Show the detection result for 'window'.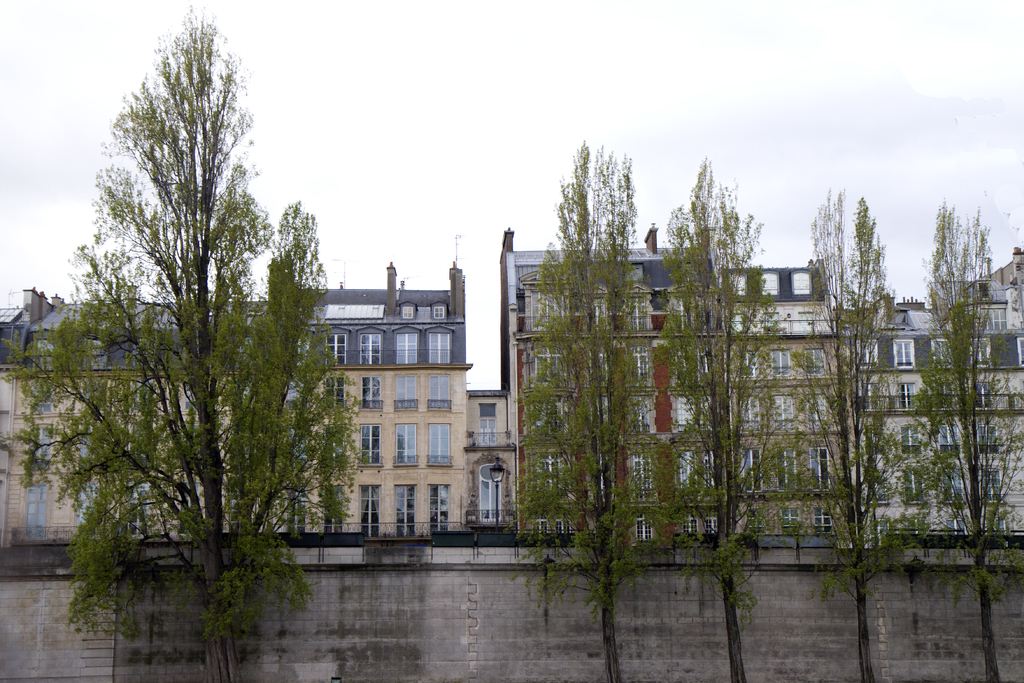
{"left": 534, "top": 391, "right": 566, "bottom": 441}.
